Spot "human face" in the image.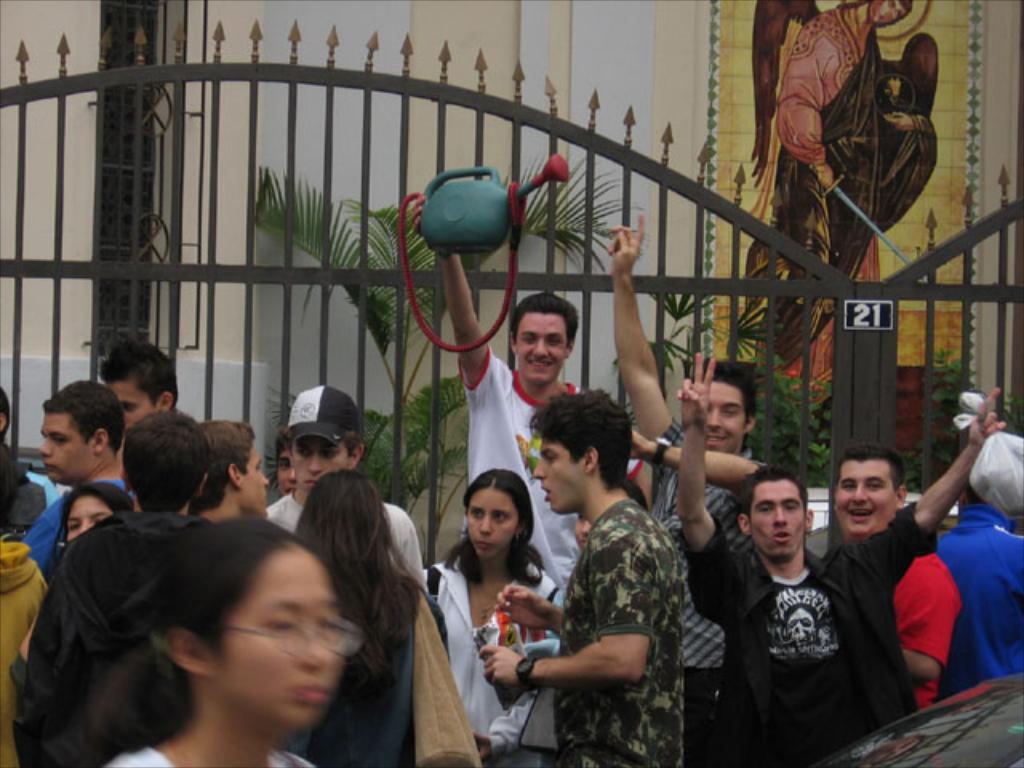
"human face" found at 528,432,582,514.
